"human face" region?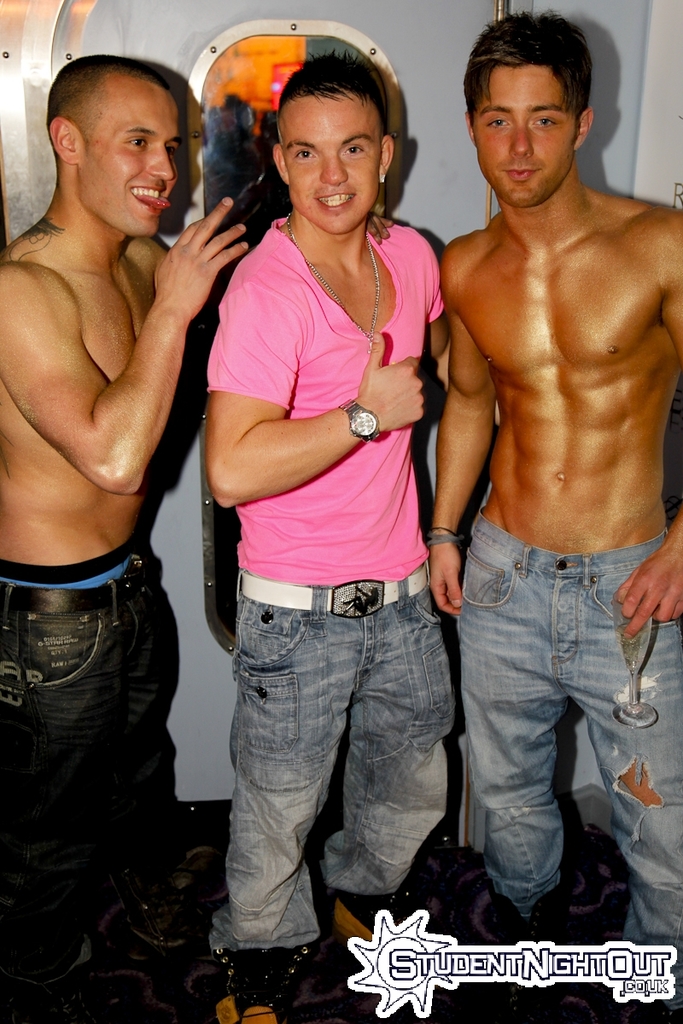
select_region(477, 57, 575, 203)
